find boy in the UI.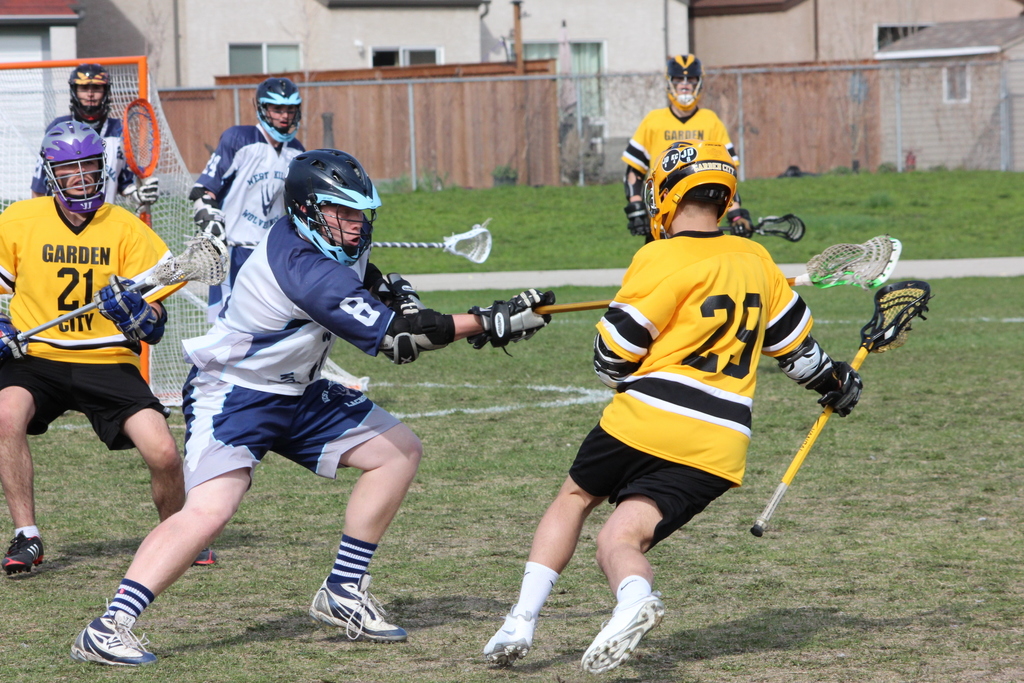
UI element at 474:134:889:652.
